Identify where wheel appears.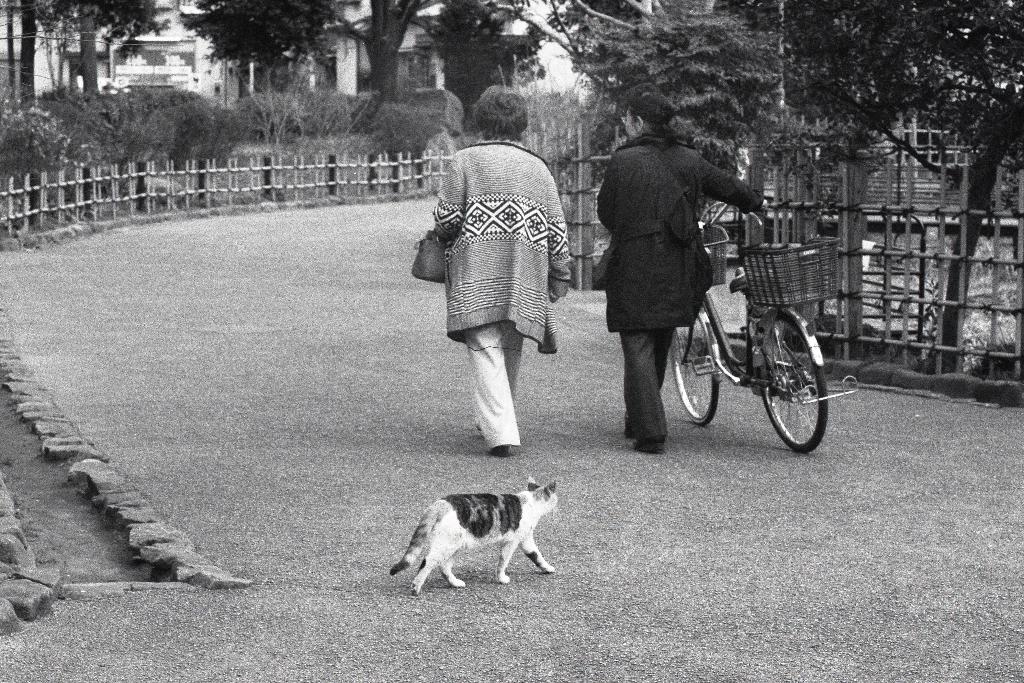
Appears at select_region(664, 308, 721, 425).
